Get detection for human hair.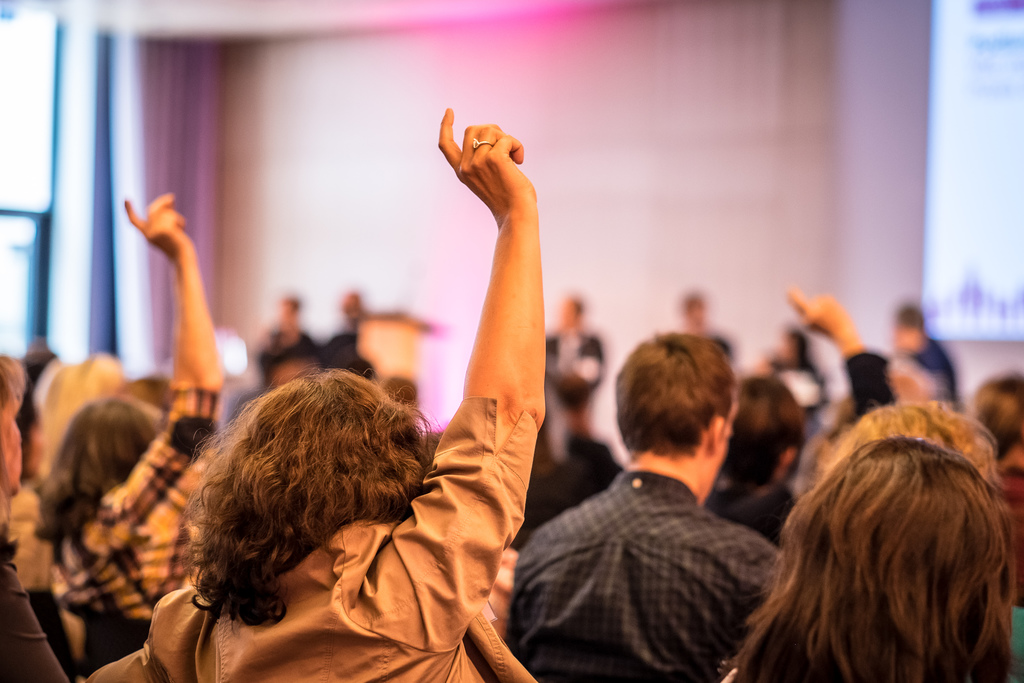
Detection: (x1=0, y1=353, x2=31, y2=536).
